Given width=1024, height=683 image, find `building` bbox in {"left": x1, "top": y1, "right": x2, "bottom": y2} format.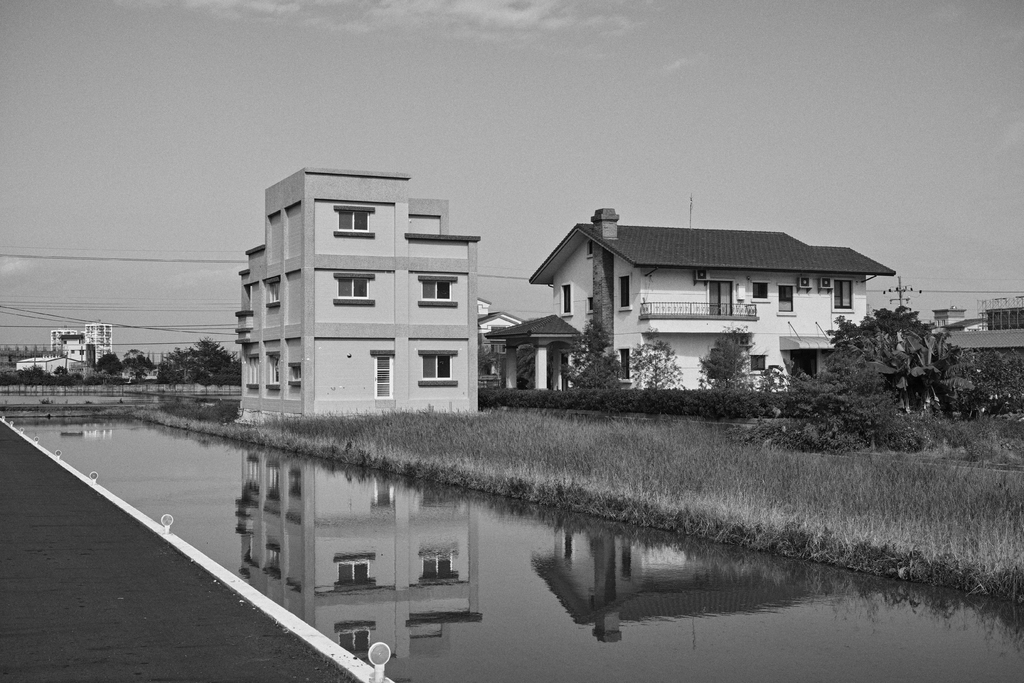
{"left": 14, "top": 325, "right": 86, "bottom": 386}.
